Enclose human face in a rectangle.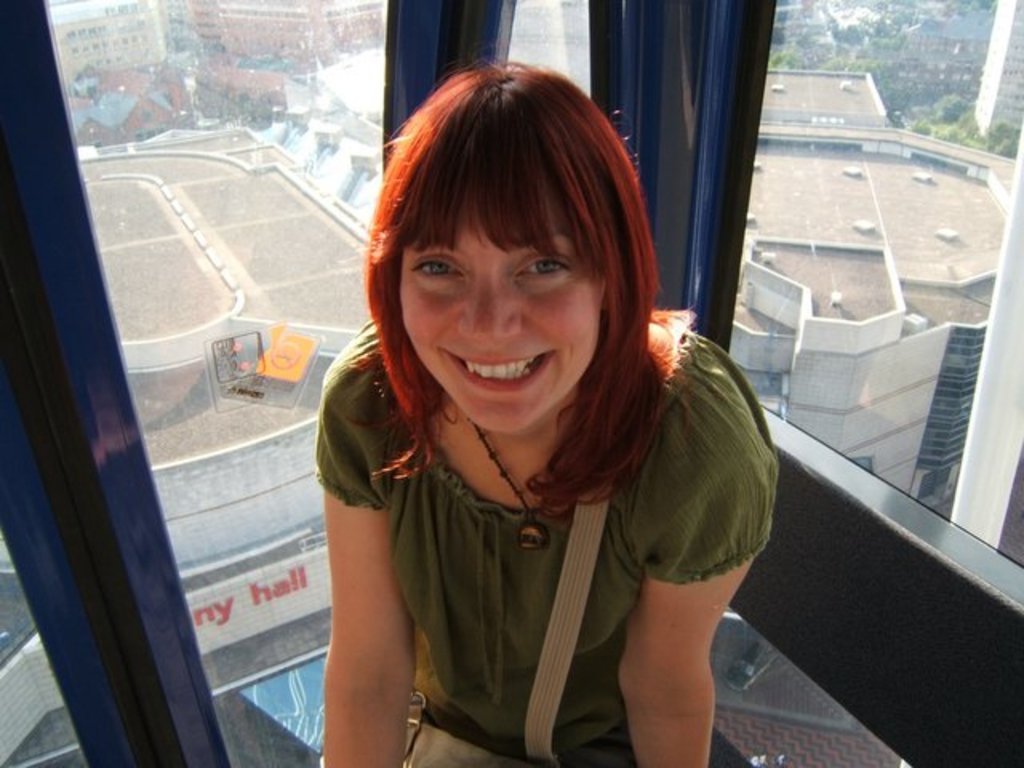
box(390, 162, 624, 437).
